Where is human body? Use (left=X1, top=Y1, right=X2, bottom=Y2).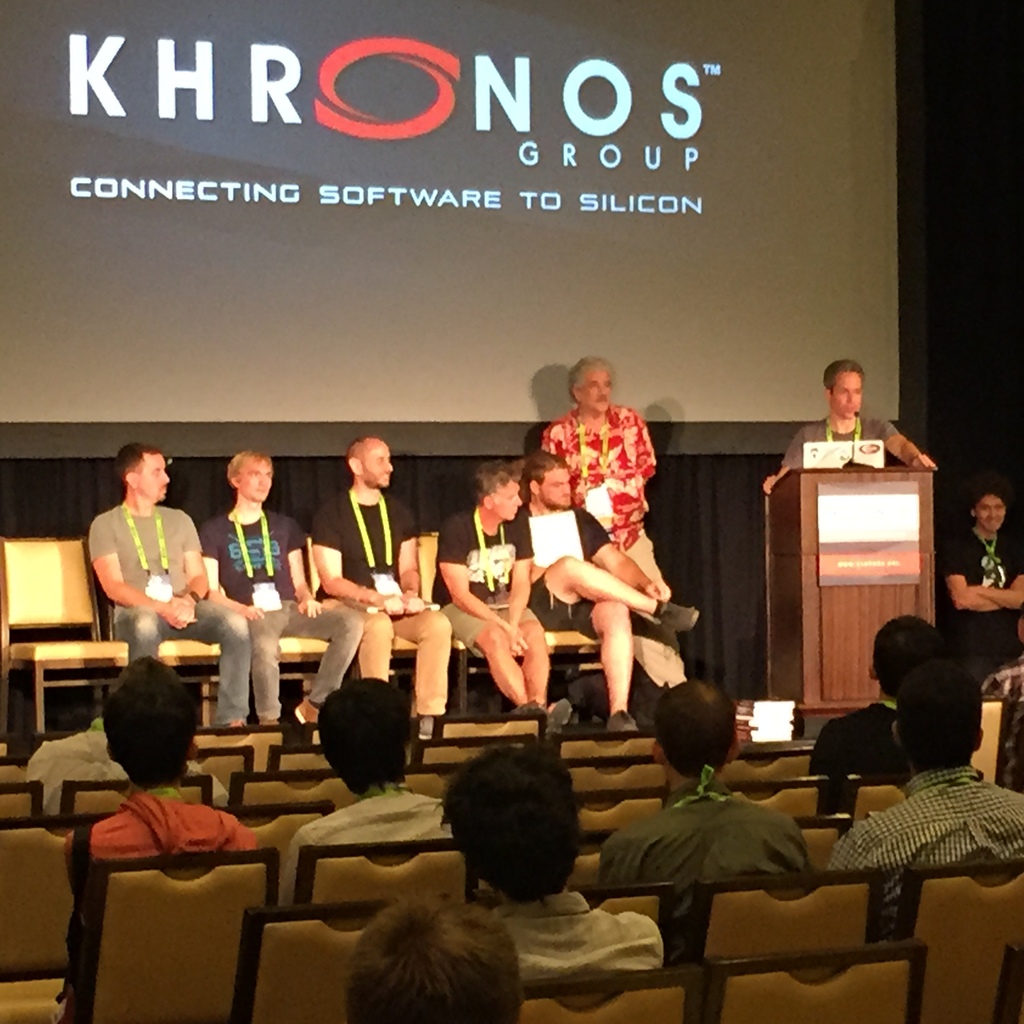
(left=282, top=776, right=445, bottom=914).
